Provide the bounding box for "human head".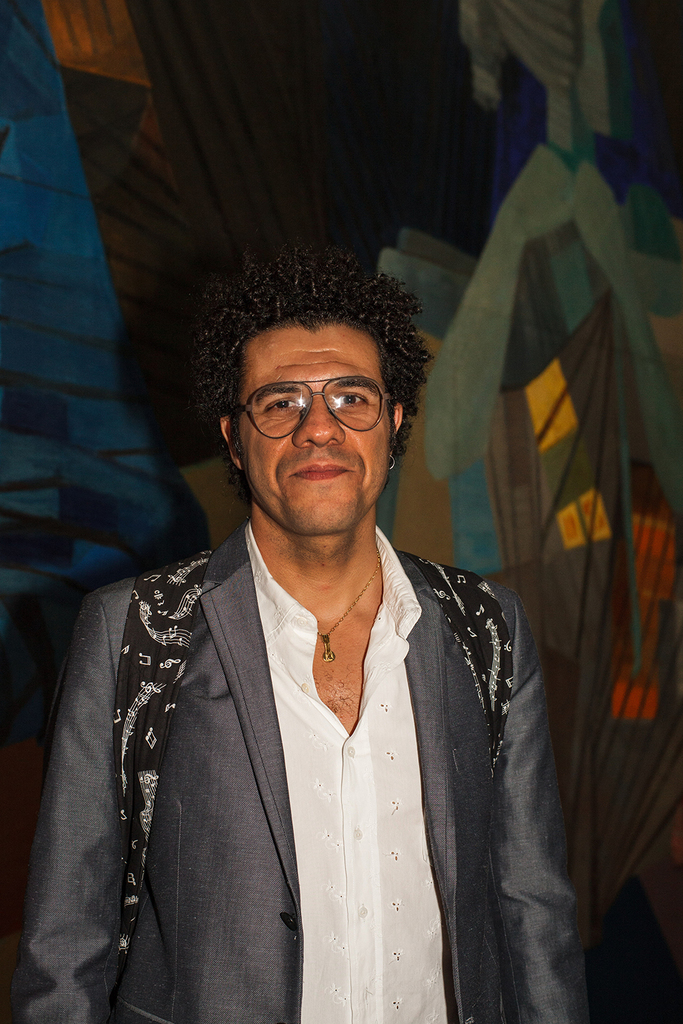
<bbox>187, 237, 433, 547</bbox>.
